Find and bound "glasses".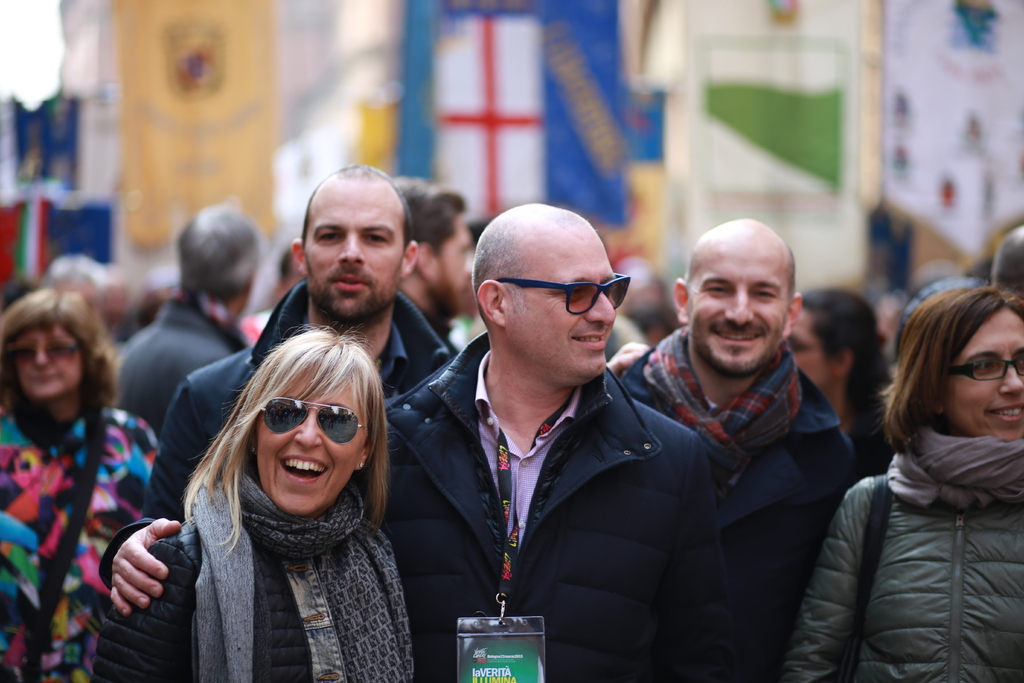
Bound: 1:336:88:370.
